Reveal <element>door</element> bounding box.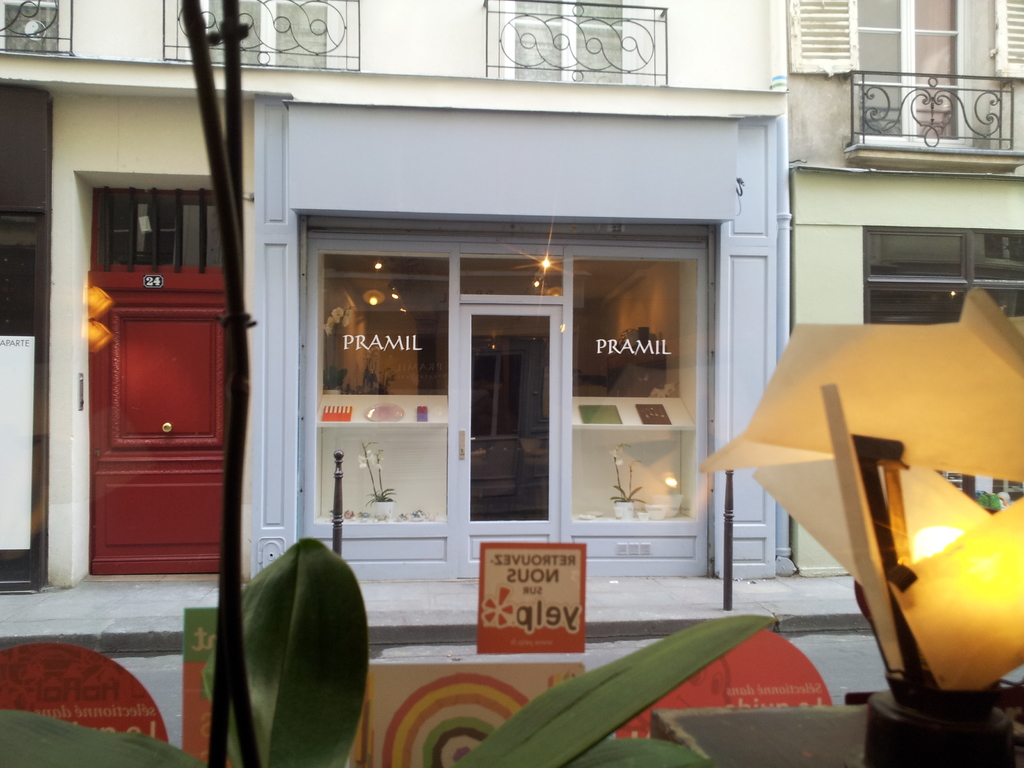
Revealed: (64, 166, 236, 614).
